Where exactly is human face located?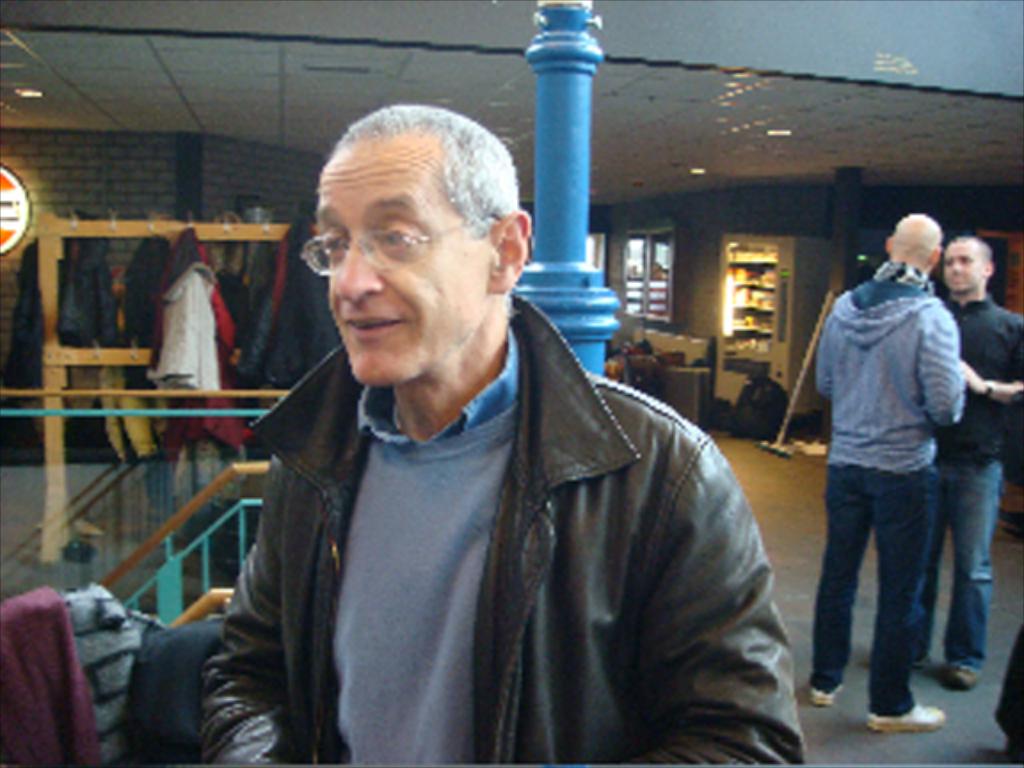
Its bounding box is BBox(309, 142, 501, 372).
